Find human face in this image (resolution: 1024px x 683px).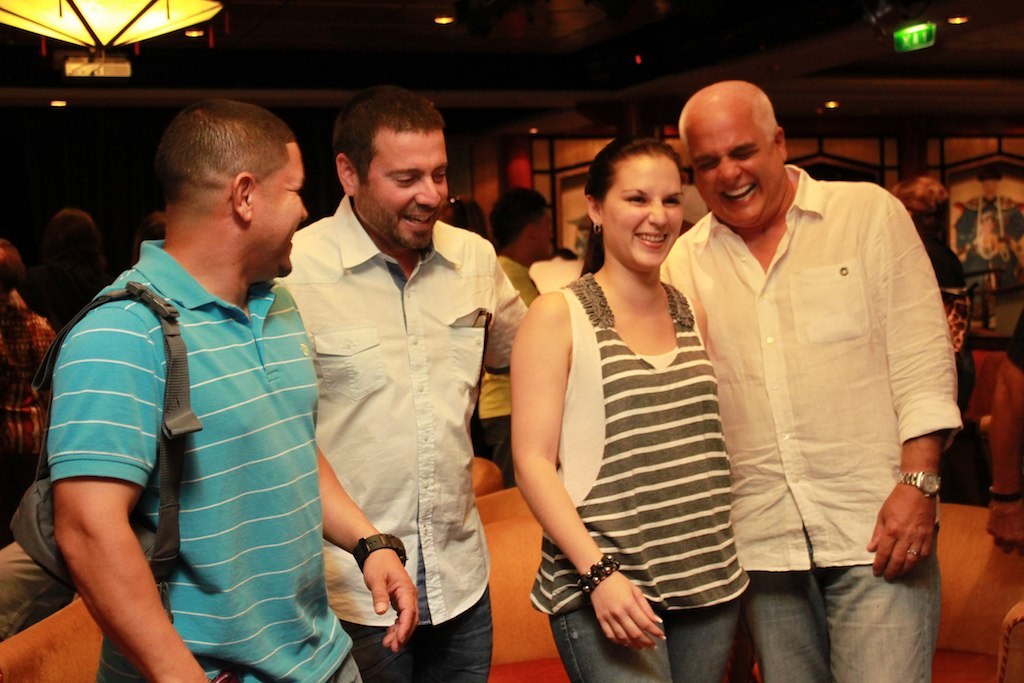
(left=600, top=164, right=688, bottom=274).
